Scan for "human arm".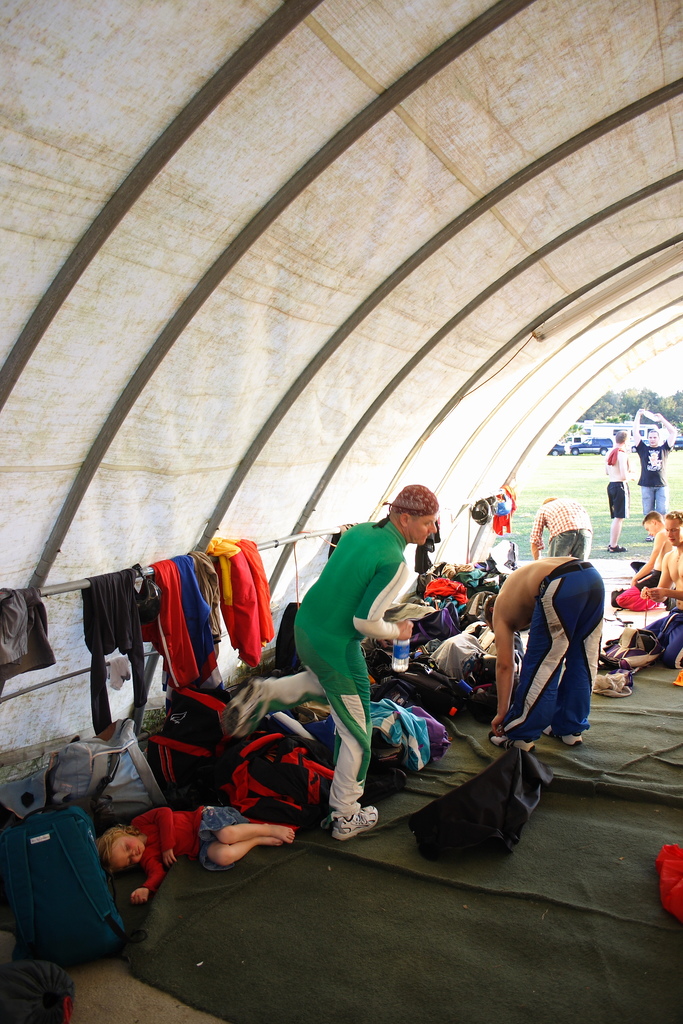
Scan result: locate(128, 851, 169, 909).
